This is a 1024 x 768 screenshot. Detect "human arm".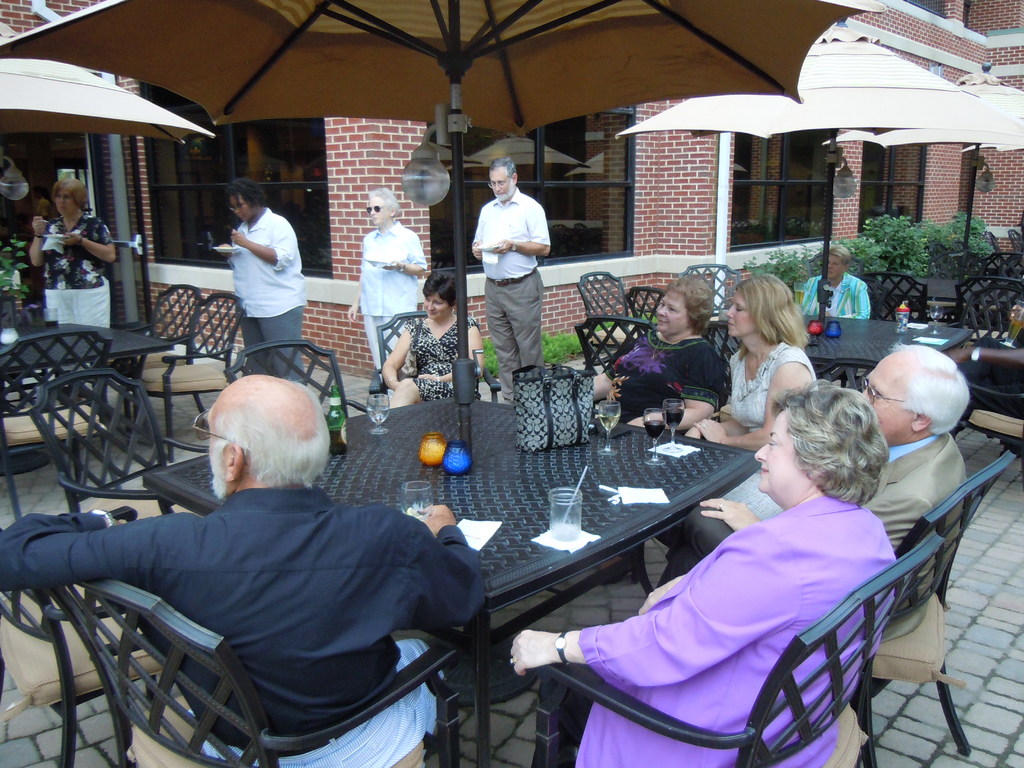
box=[223, 216, 298, 273].
